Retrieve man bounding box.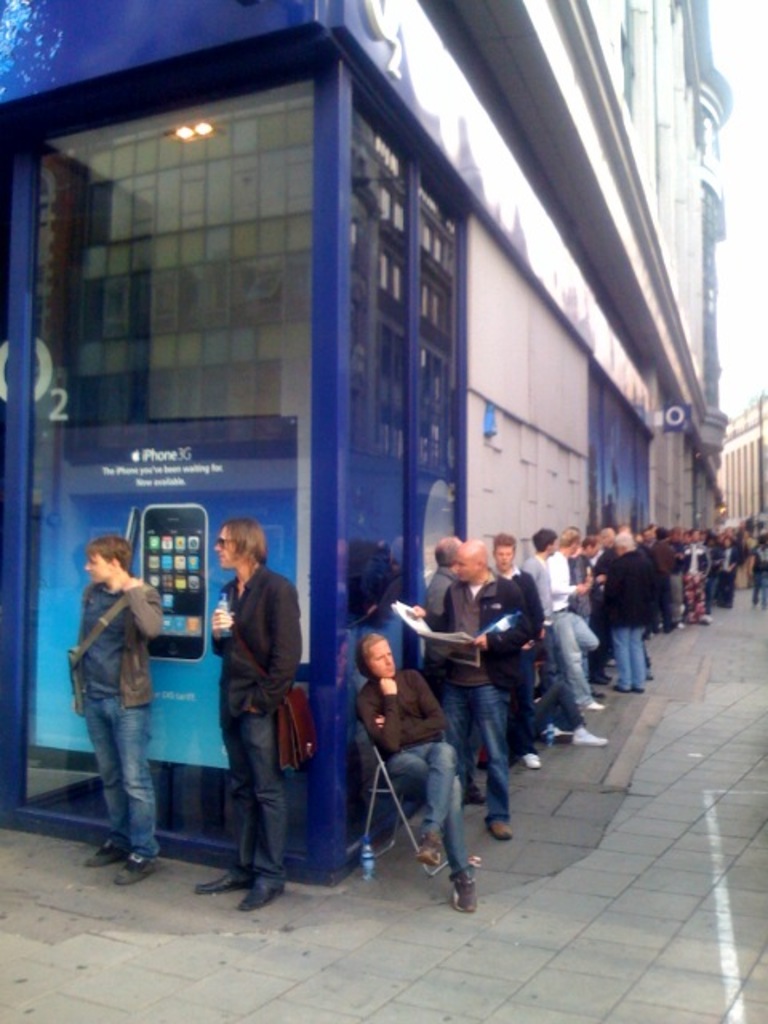
Bounding box: BBox(203, 512, 312, 894).
